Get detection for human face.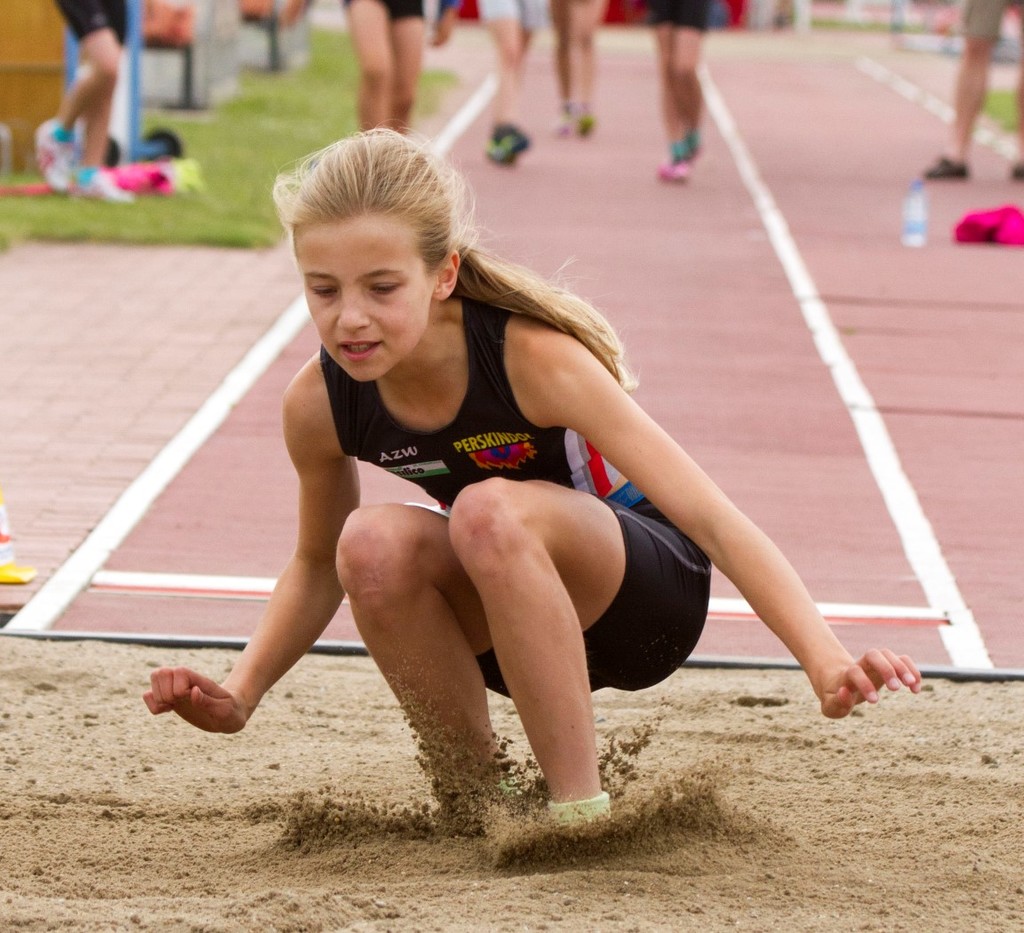
Detection: (x1=297, y1=216, x2=429, y2=380).
